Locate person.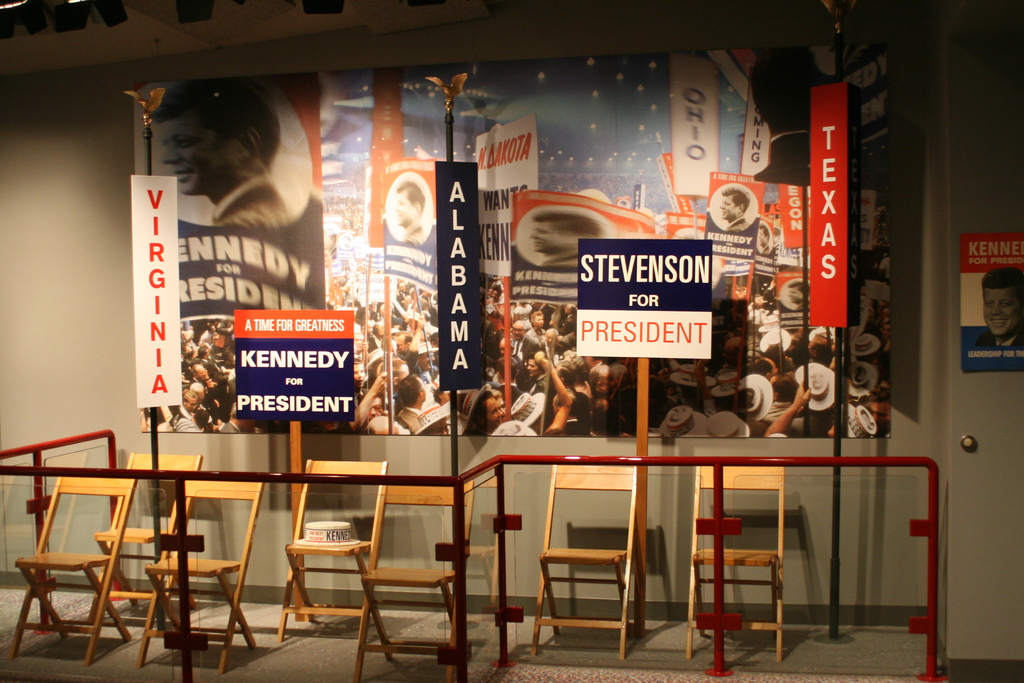
Bounding box: rect(149, 79, 294, 231).
